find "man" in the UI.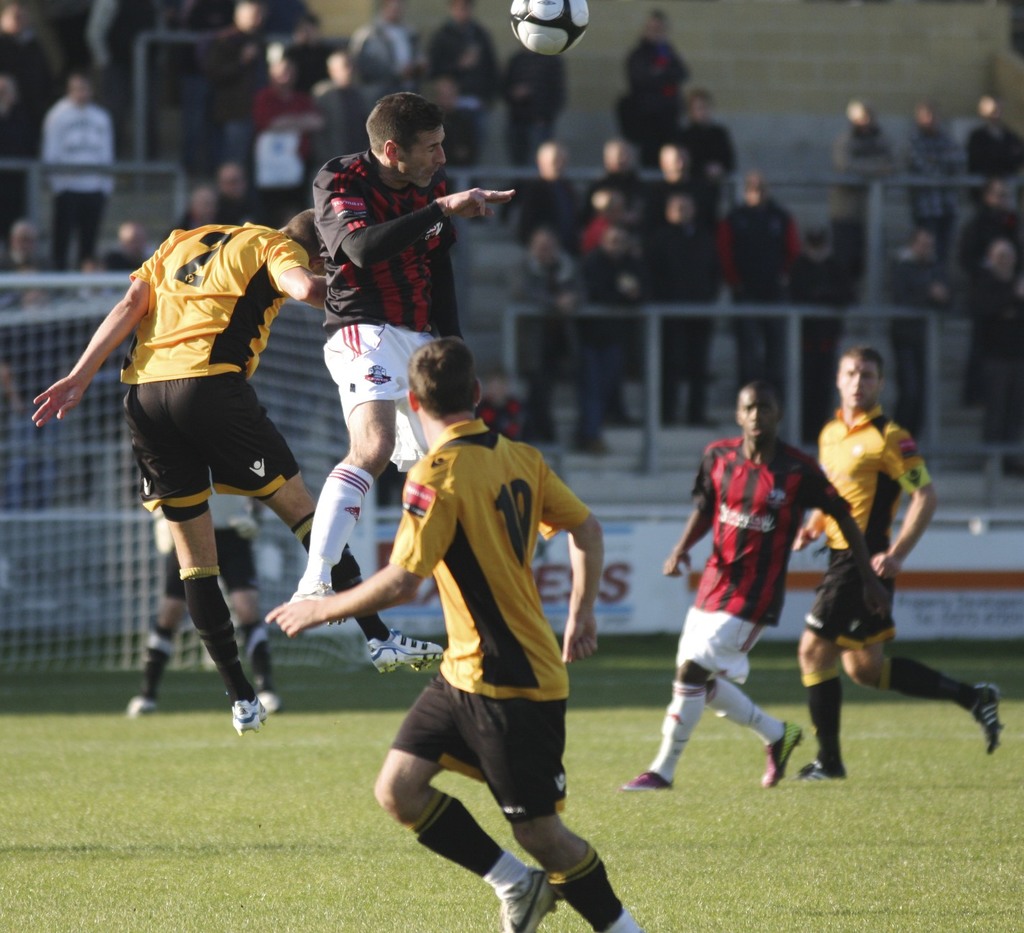
UI element at [625,382,889,790].
